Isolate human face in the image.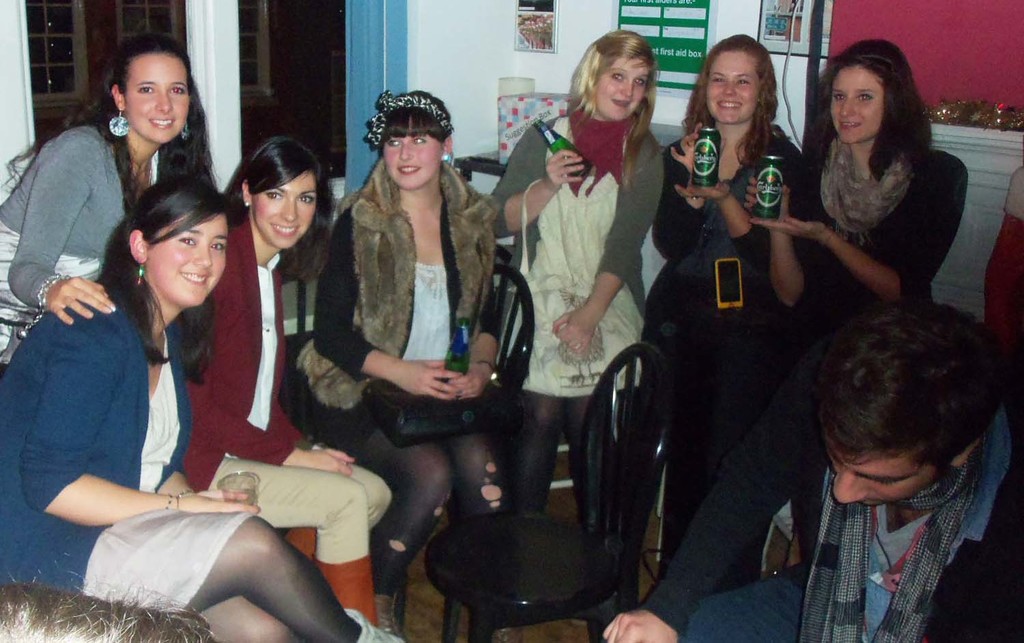
Isolated region: l=251, t=170, r=315, b=252.
